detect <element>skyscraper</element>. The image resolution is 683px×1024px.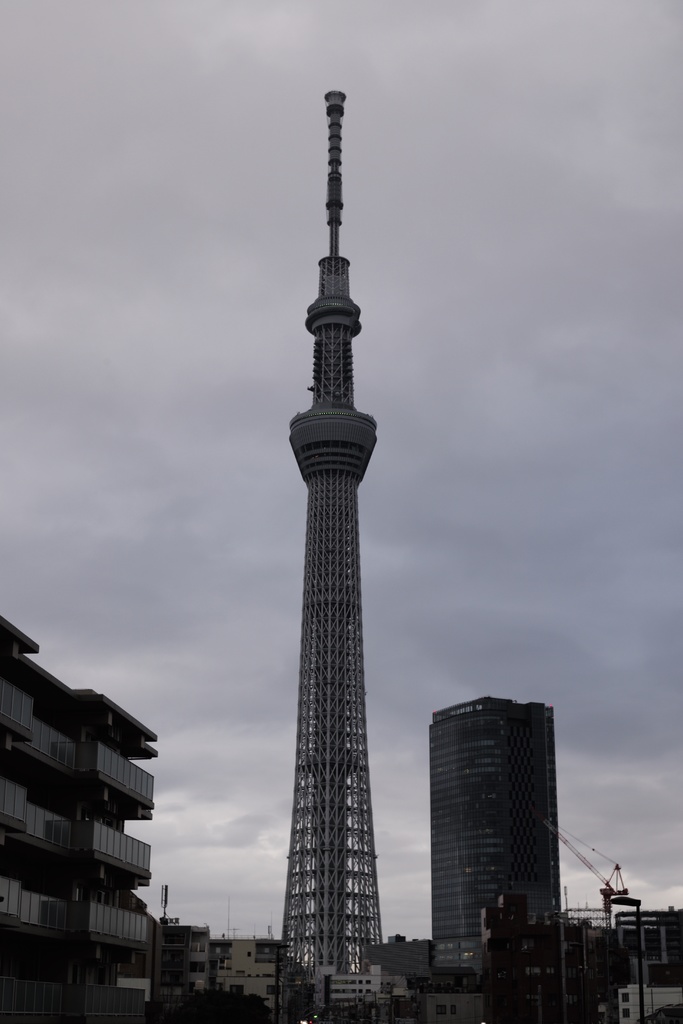
x1=288, y1=86, x2=383, y2=997.
